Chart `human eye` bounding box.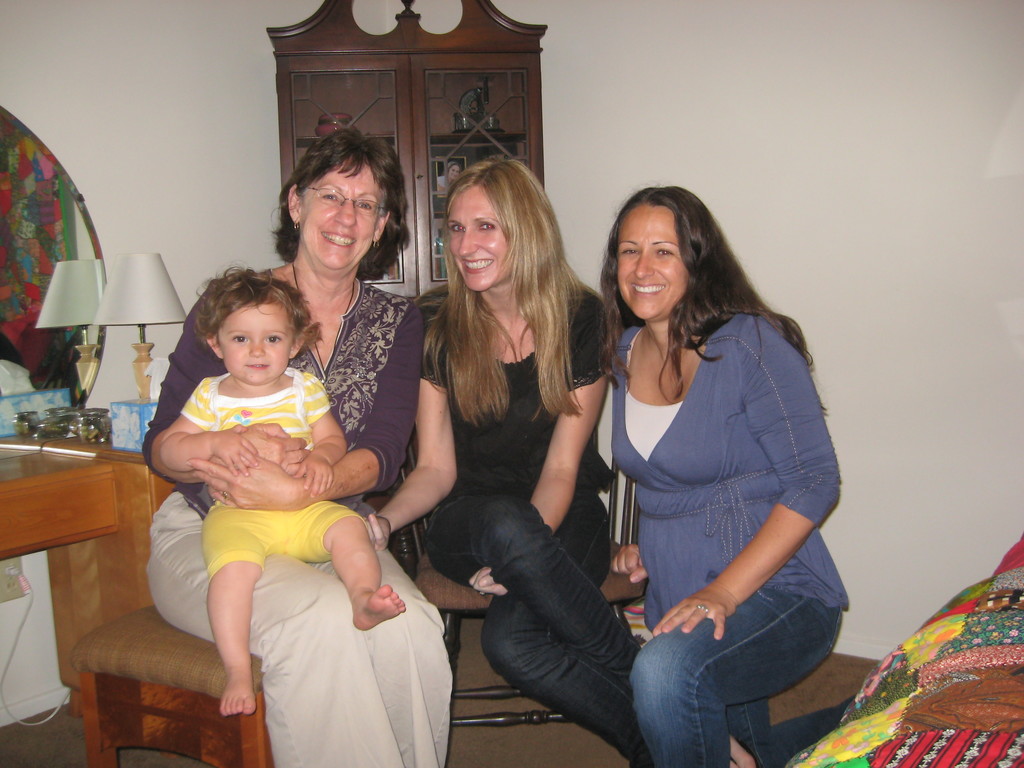
Charted: box(449, 225, 467, 234).
